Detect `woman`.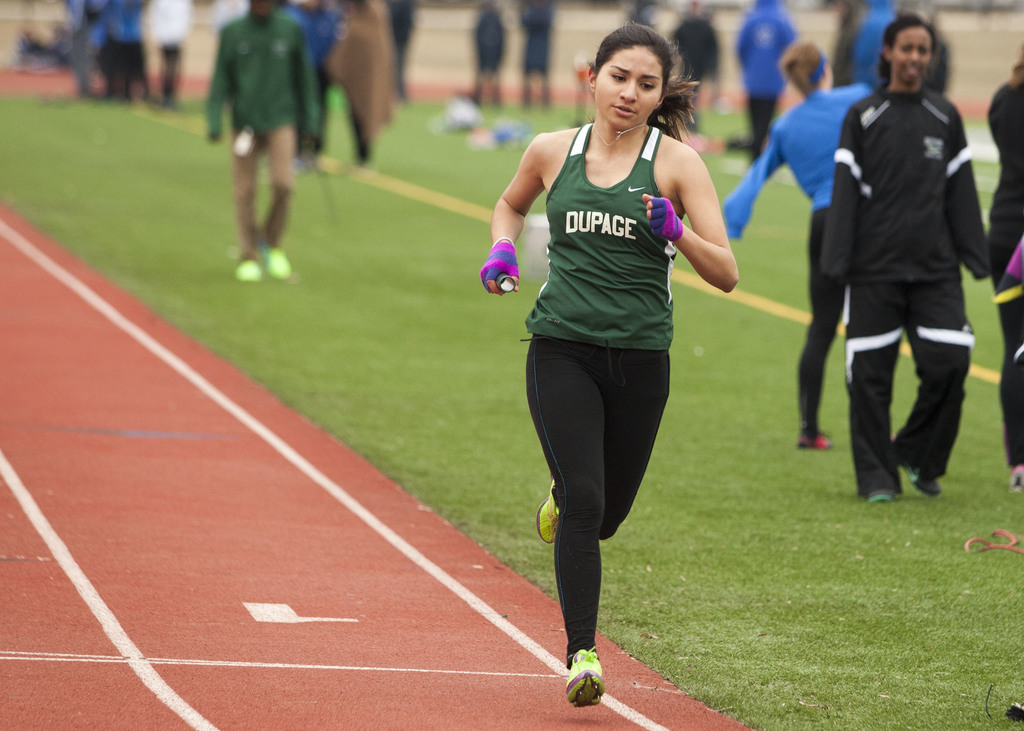
Detected at <bbox>822, 12, 1009, 495</bbox>.
